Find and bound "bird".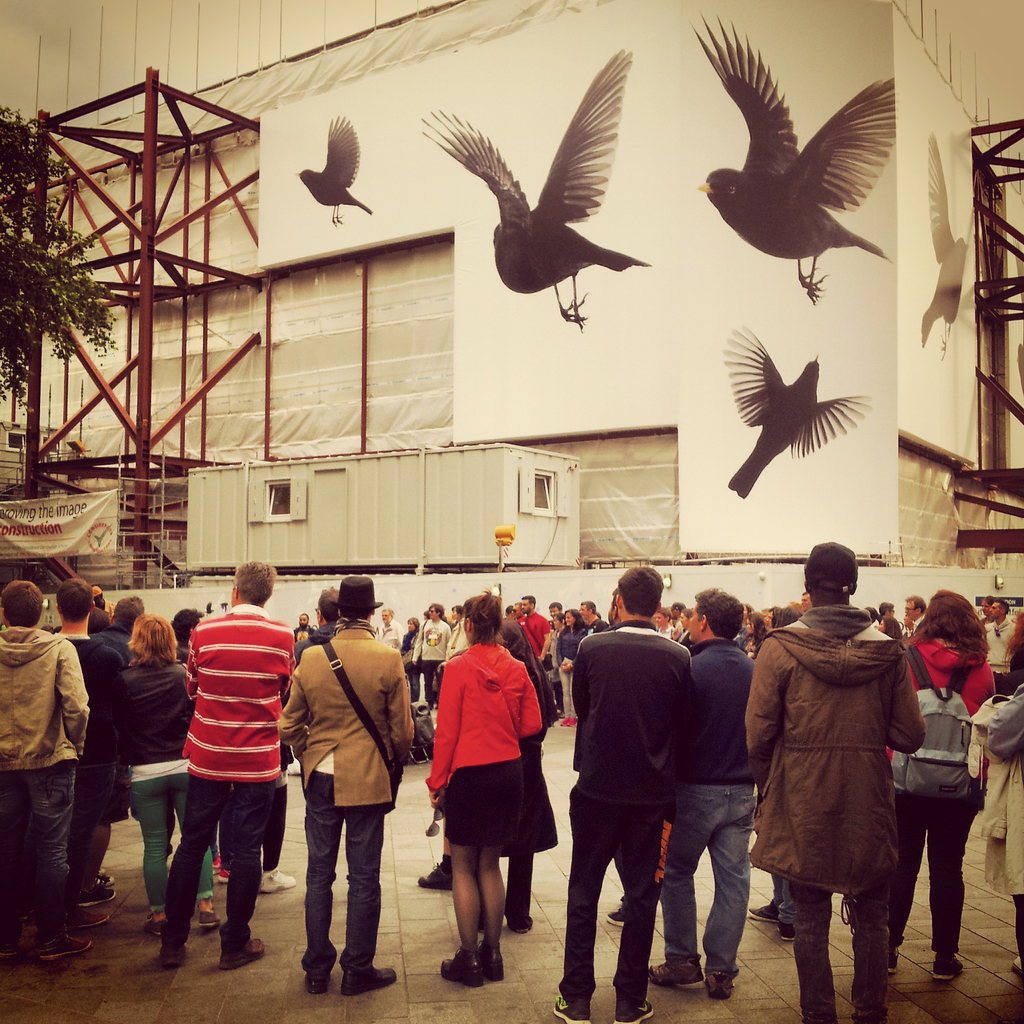
Bound: x1=919, y1=128, x2=972, y2=349.
